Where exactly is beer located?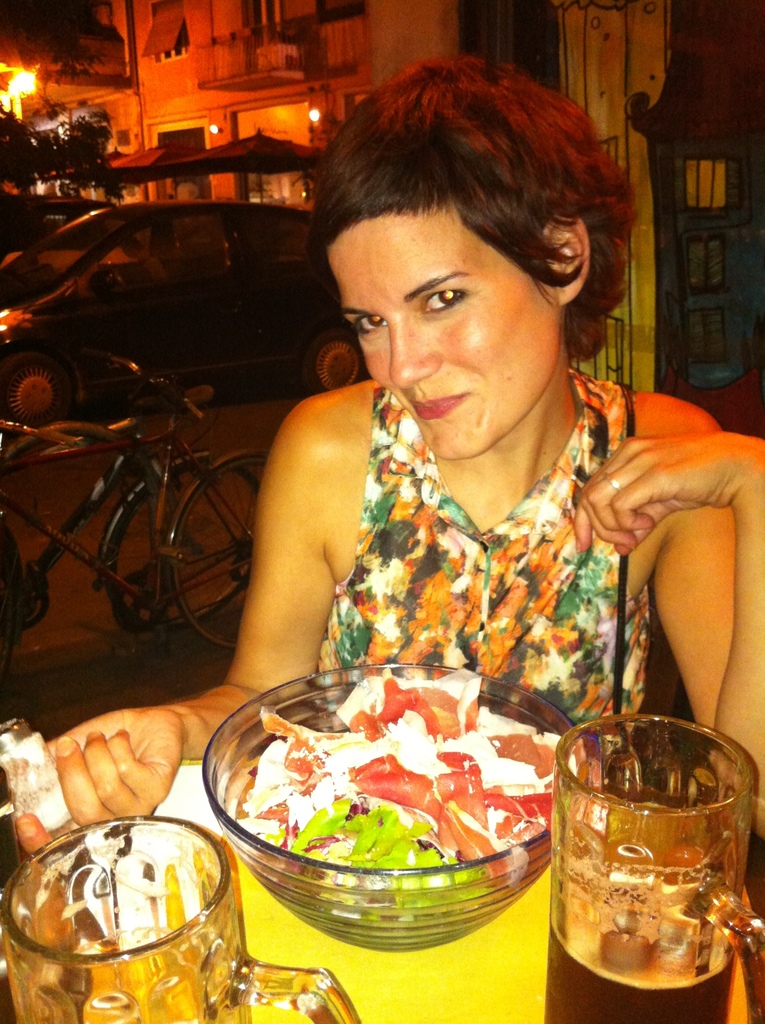
Its bounding box is 0,815,373,1023.
